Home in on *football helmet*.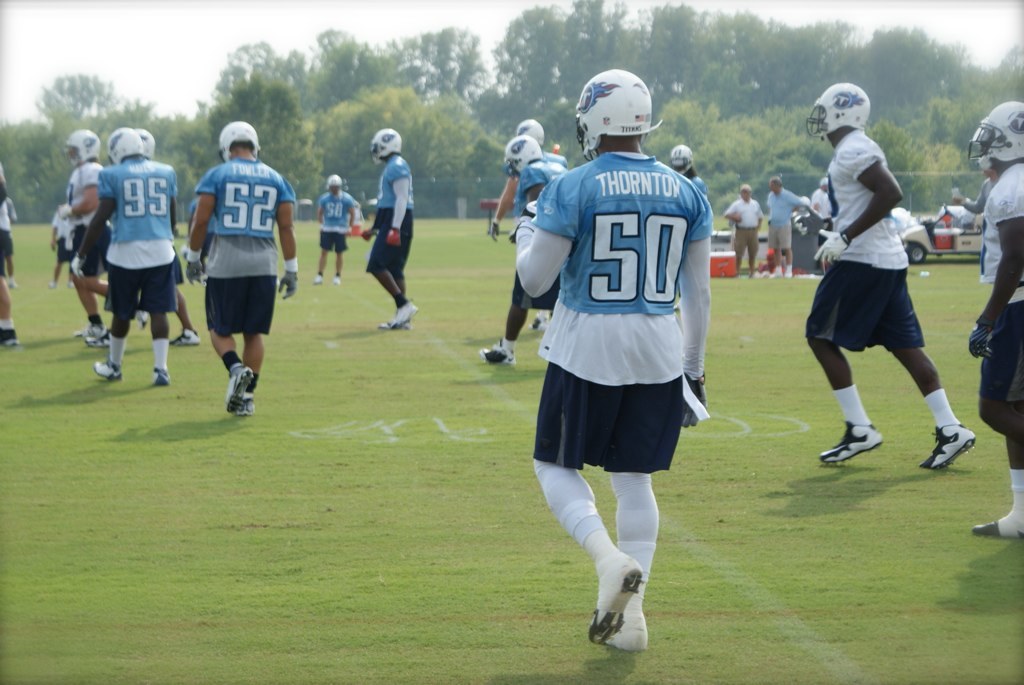
Homed in at {"left": 331, "top": 176, "right": 344, "bottom": 194}.
